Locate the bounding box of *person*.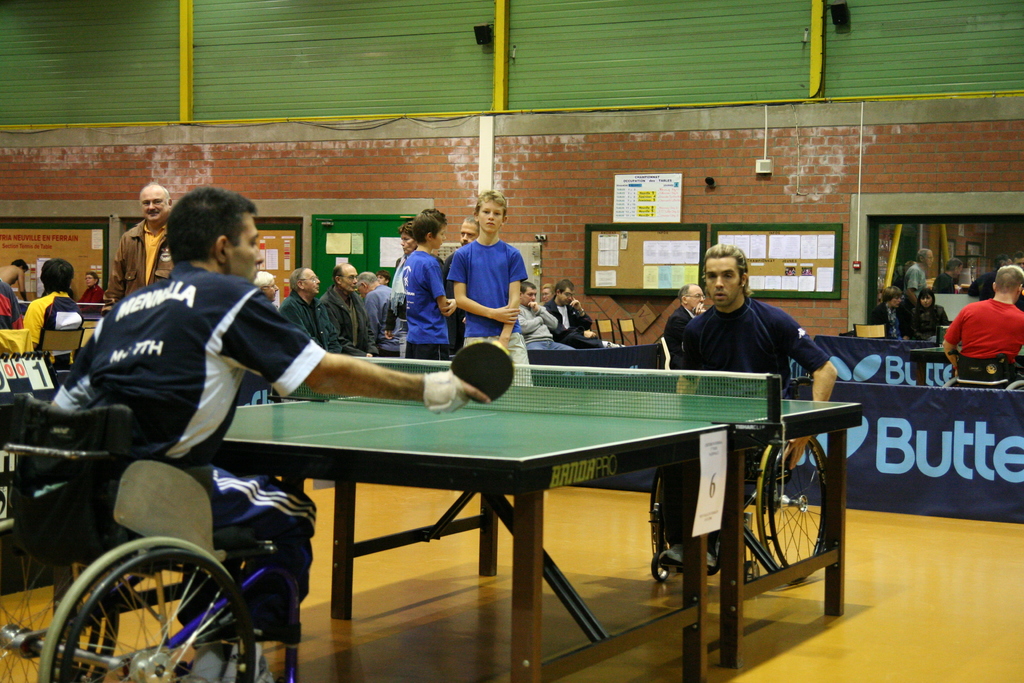
Bounding box: <bbox>911, 288, 950, 341</bbox>.
